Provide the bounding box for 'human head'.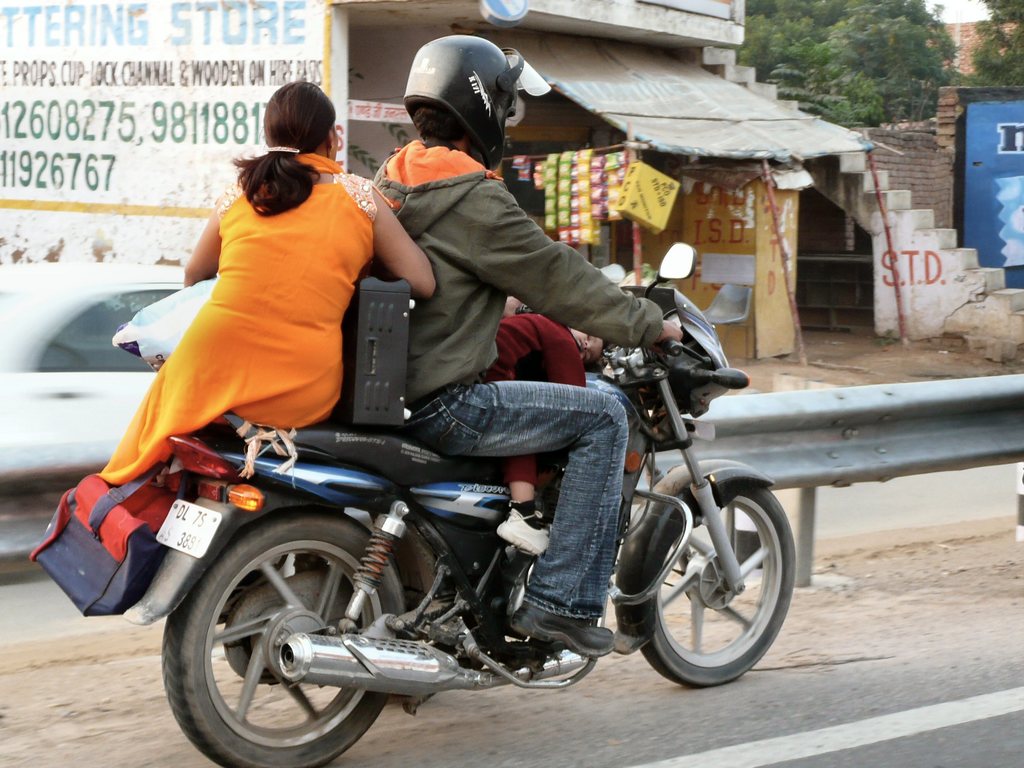
{"x1": 262, "y1": 79, "x2": 337, "y2": 163}.
